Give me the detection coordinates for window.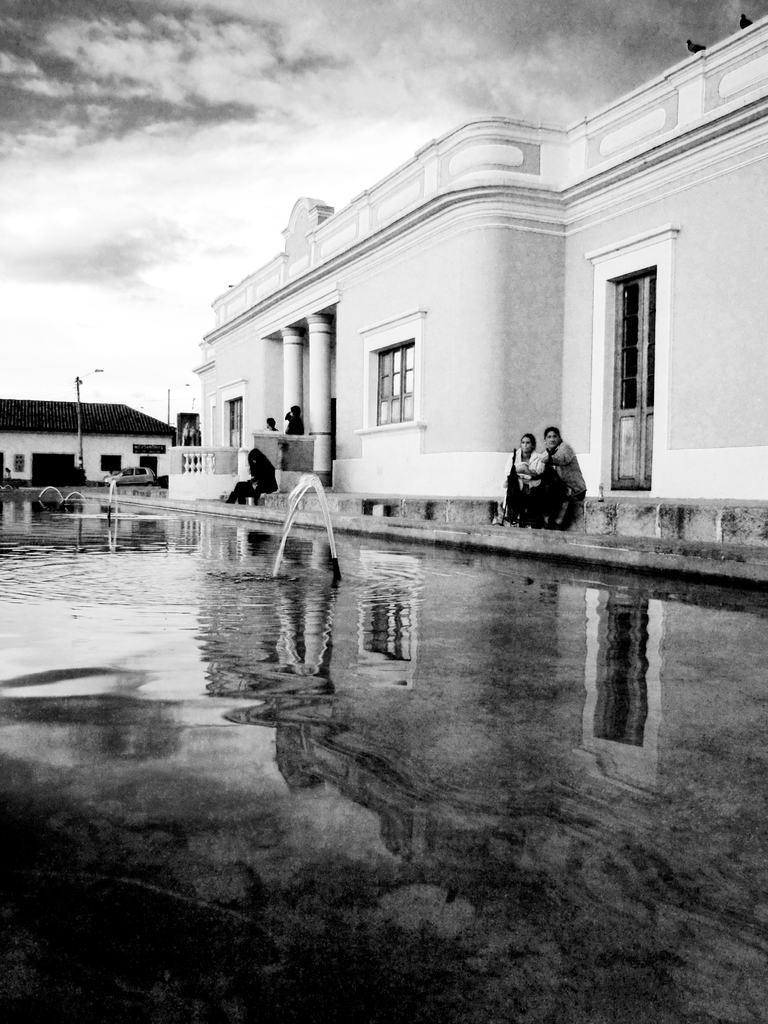
[left=11, top=453, right=24, bottom=472].
